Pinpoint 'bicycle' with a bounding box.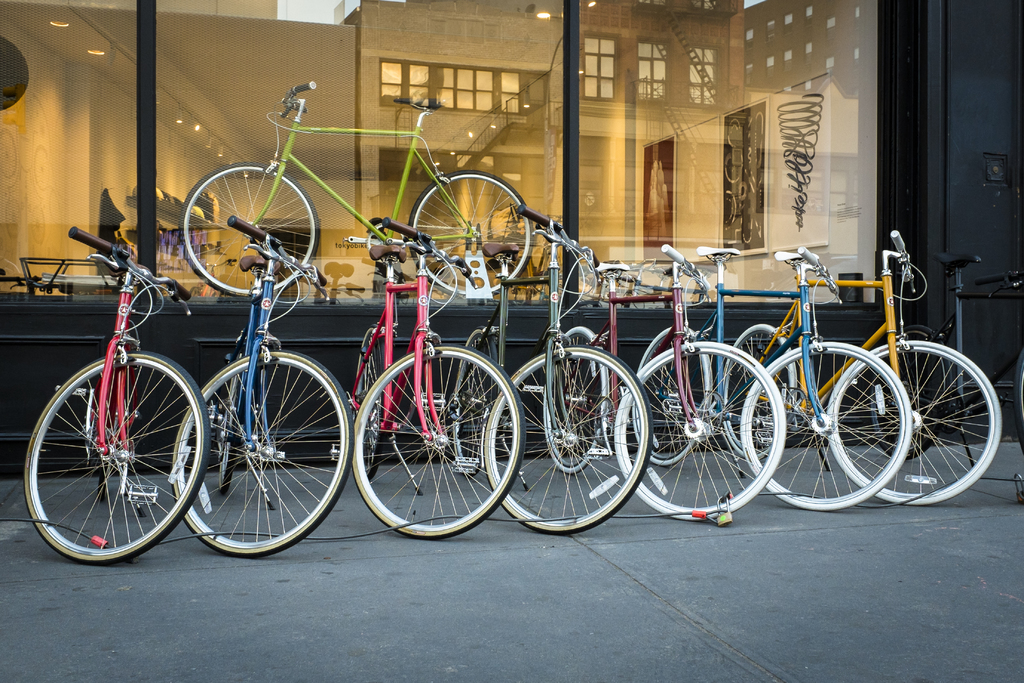
637:251:906:506.
